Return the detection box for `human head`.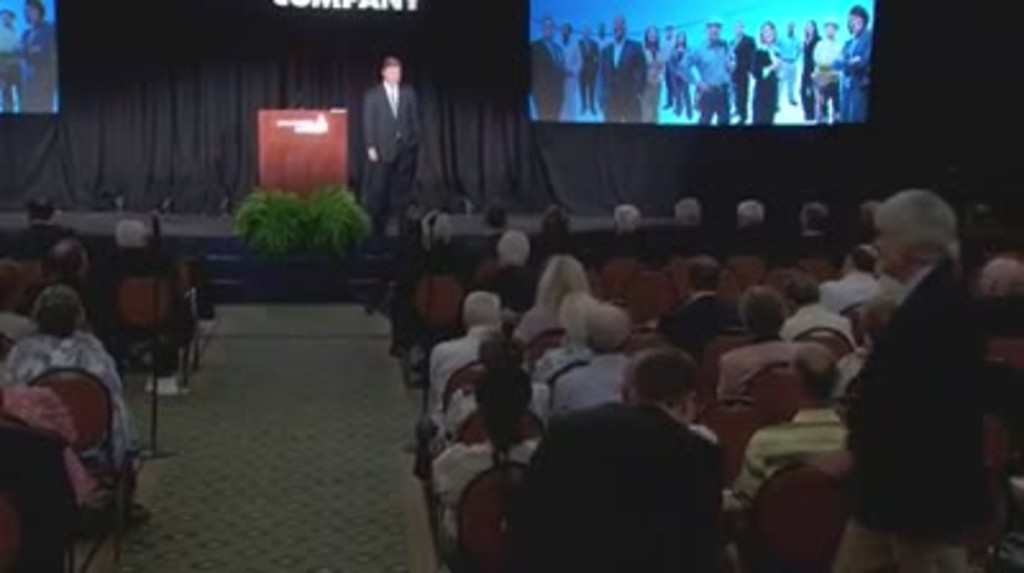
778, 276, 822, 315.
